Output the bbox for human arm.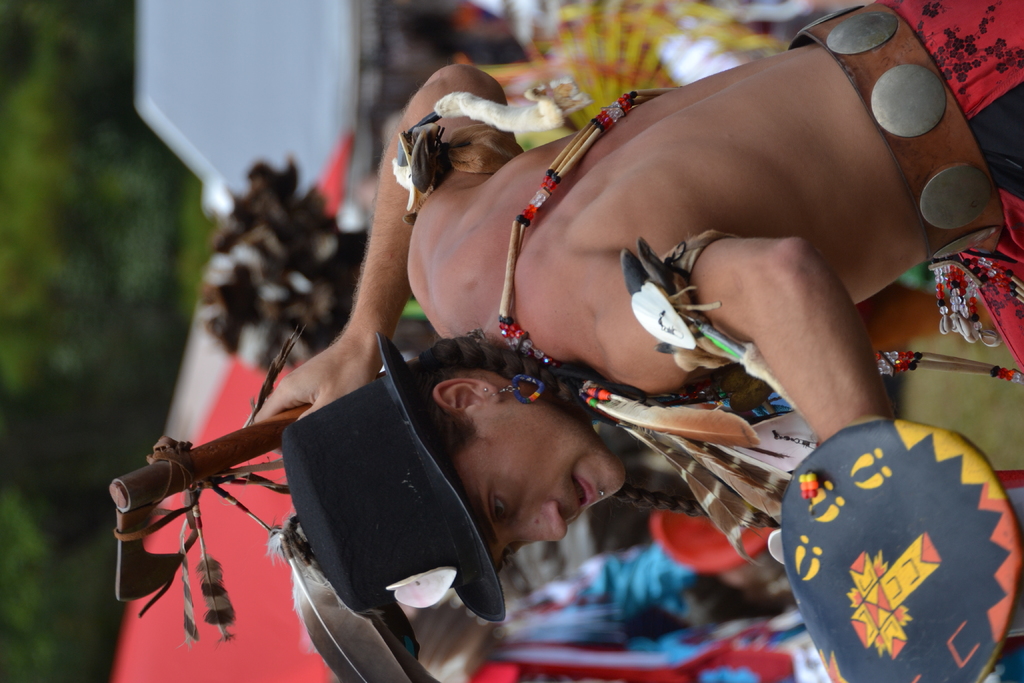
bbox=(673, 196, 918, 485).
